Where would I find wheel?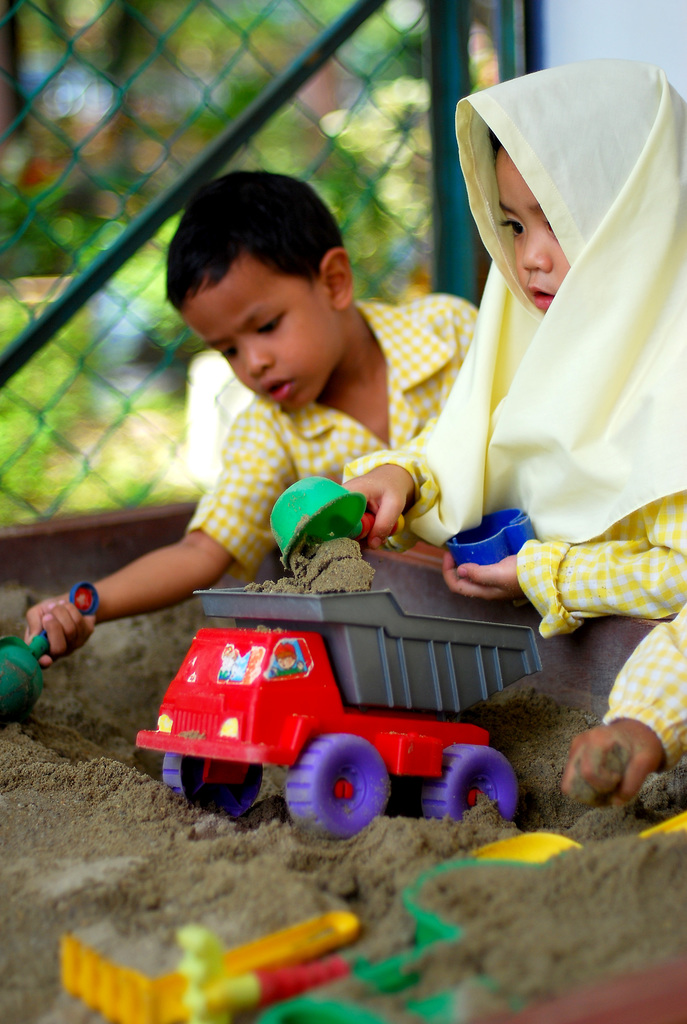
At [160, 753, 267, 820].
